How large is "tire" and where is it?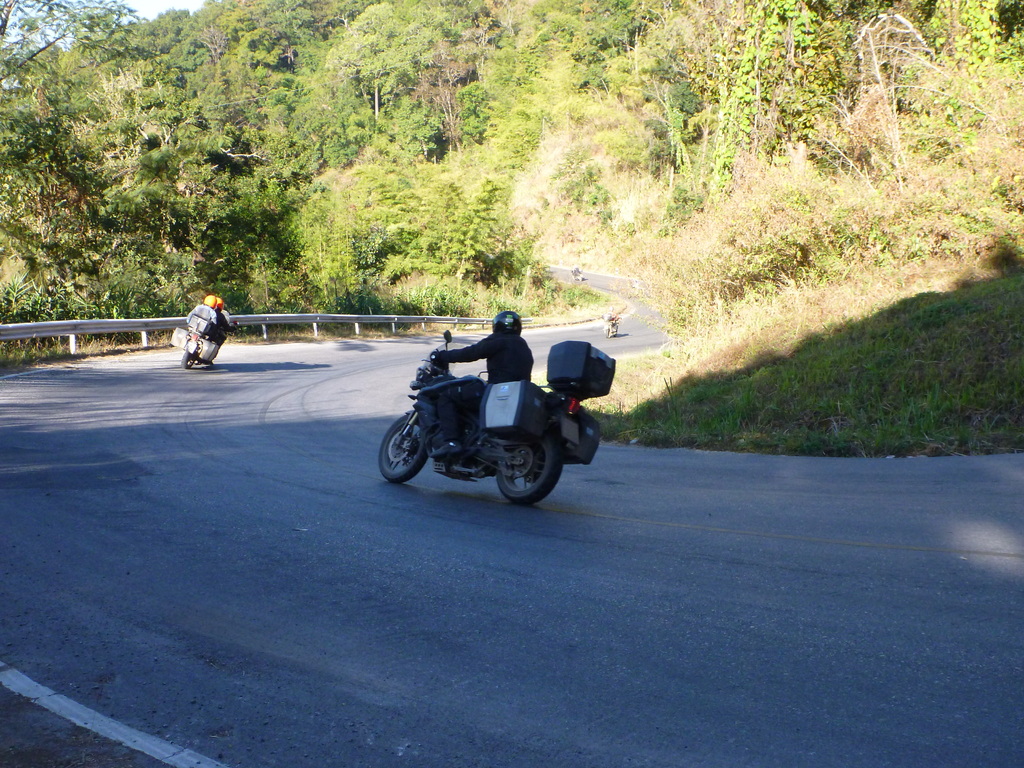
Bounding box: bbox(379, 415, 428, 479).
